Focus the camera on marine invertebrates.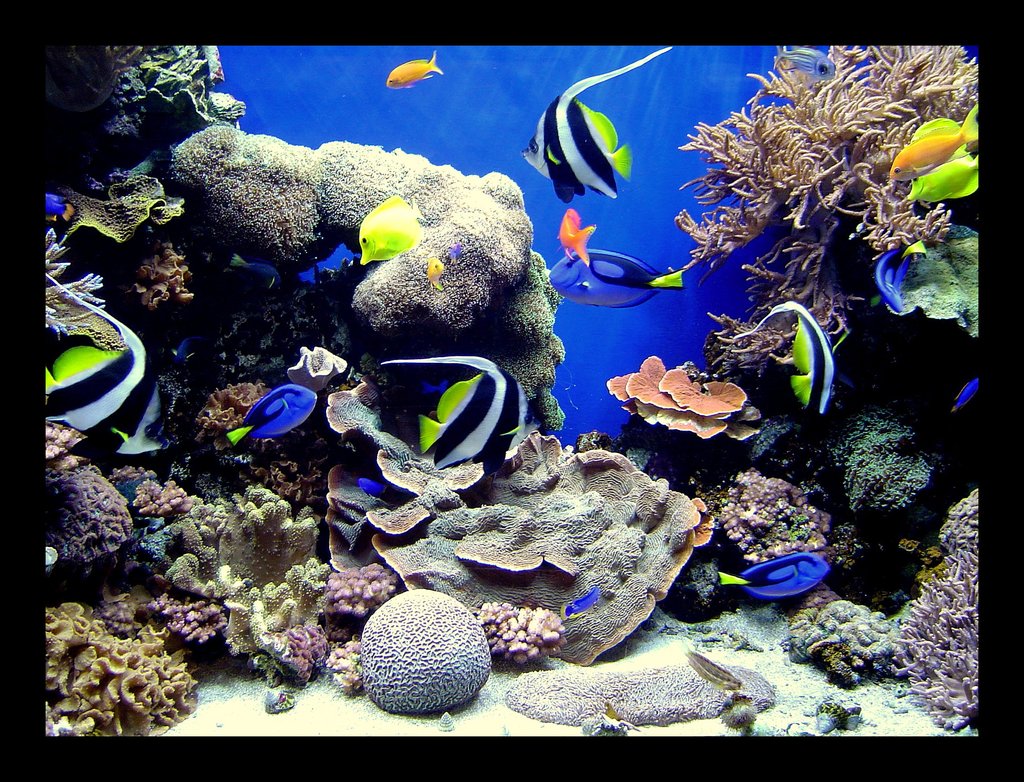
Focus region: <region>426, 257, 441, 295</region>.
